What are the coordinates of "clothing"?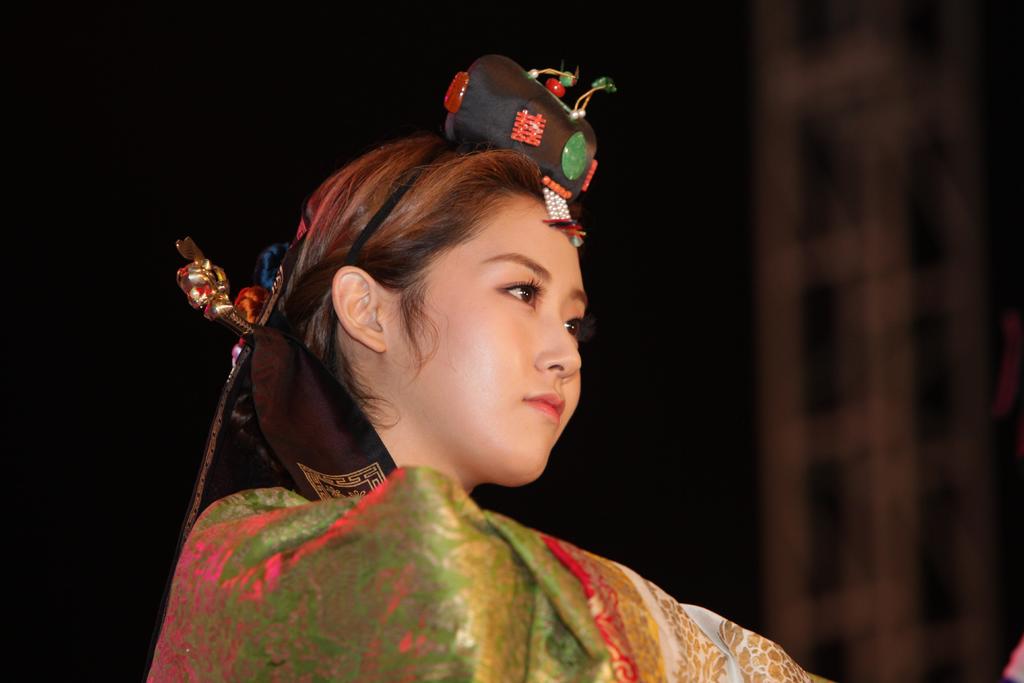
(122,436,739,682).
